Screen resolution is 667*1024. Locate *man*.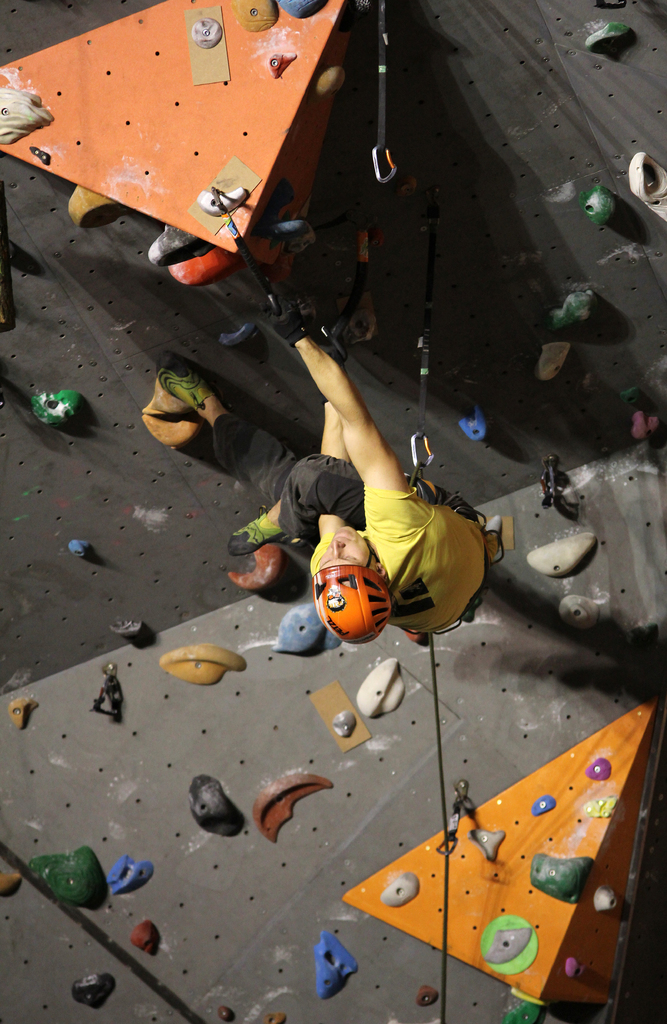
(214, 296, 501, 641).
